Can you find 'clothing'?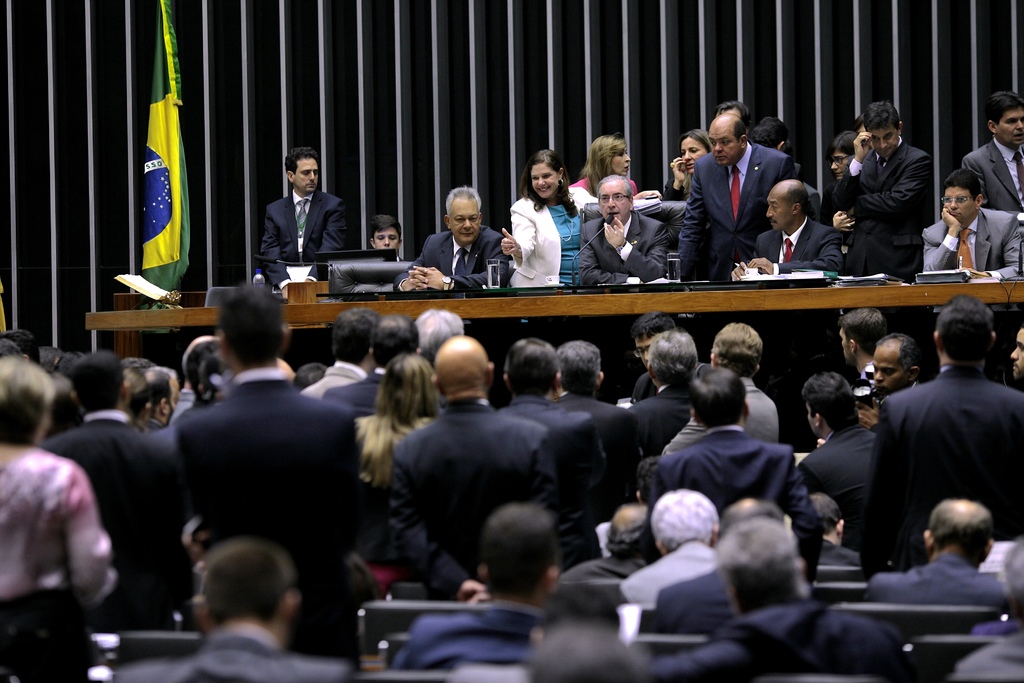
Yes, bounding box: bbox=(613, 547, 731, 618).
